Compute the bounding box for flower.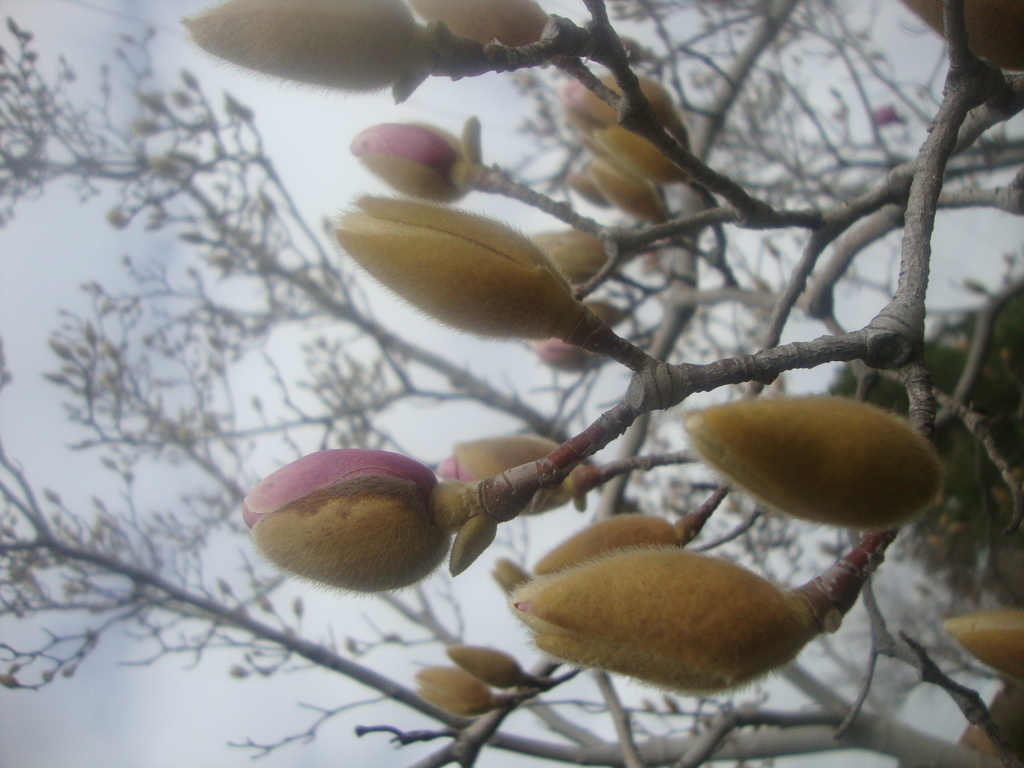
<bbox>676, 395, 948, 524</bbox>.
